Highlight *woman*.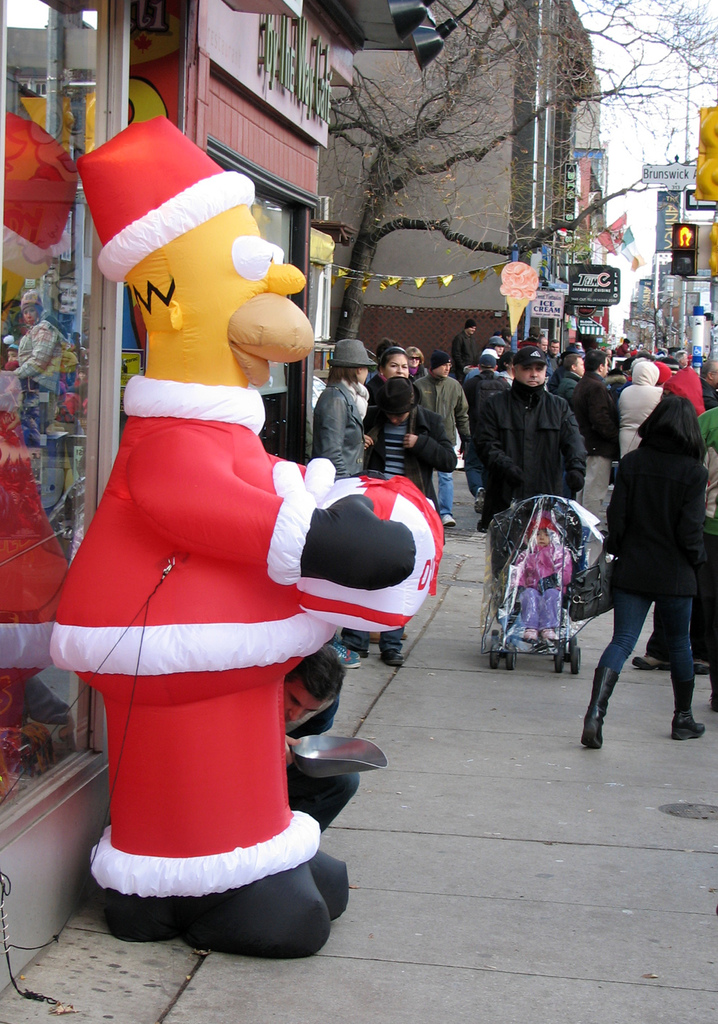
Highlighted region: bbox=[488, 336, 504, 365].
